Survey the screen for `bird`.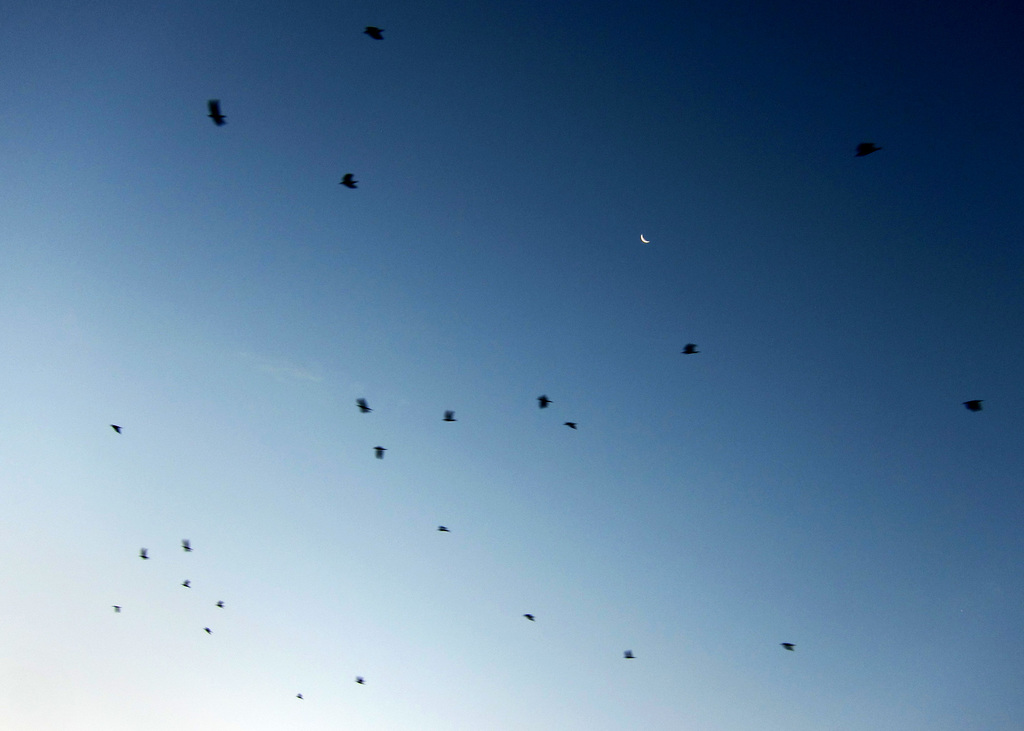
Survey found: [341,168,359,189].
